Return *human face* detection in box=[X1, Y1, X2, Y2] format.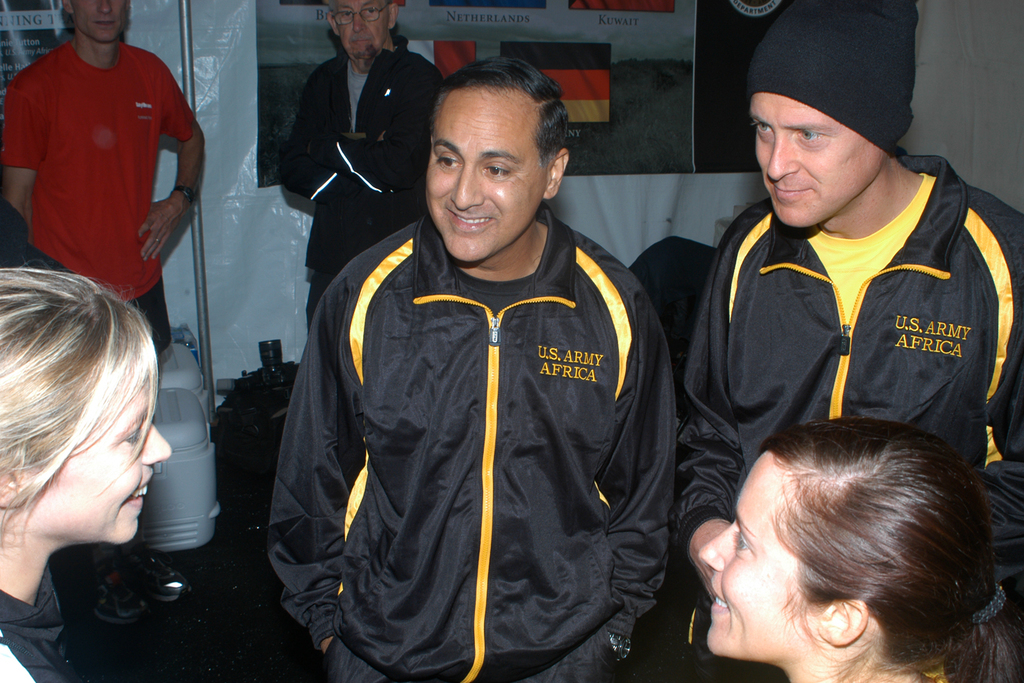
box=[425, 88, 545, 257].
